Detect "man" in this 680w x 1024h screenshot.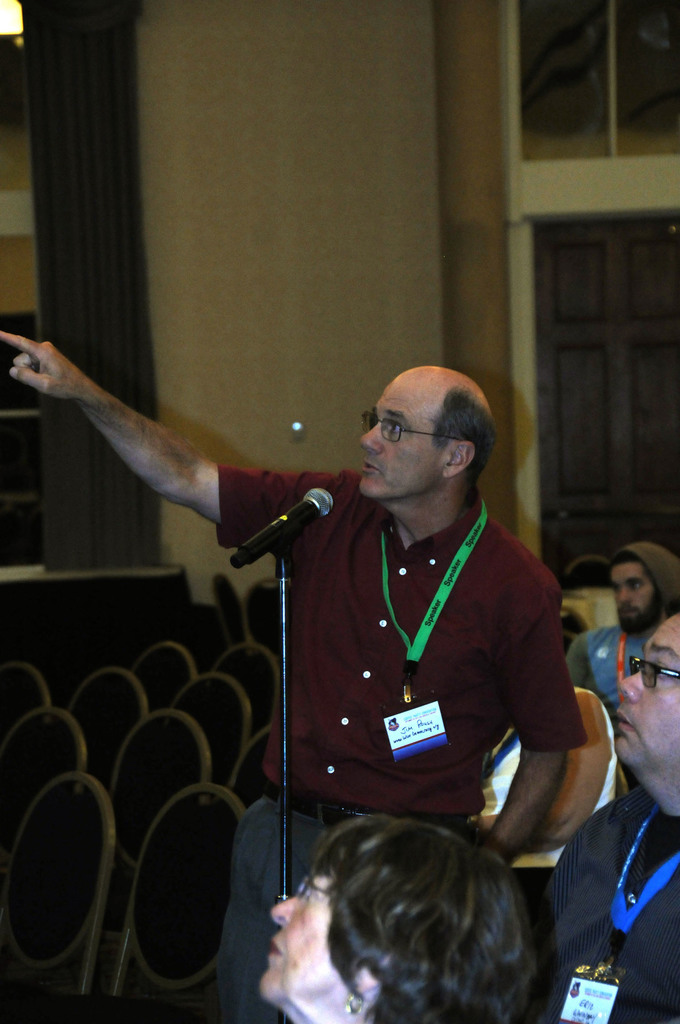
Detection: box(45, 271, 606, 941).
